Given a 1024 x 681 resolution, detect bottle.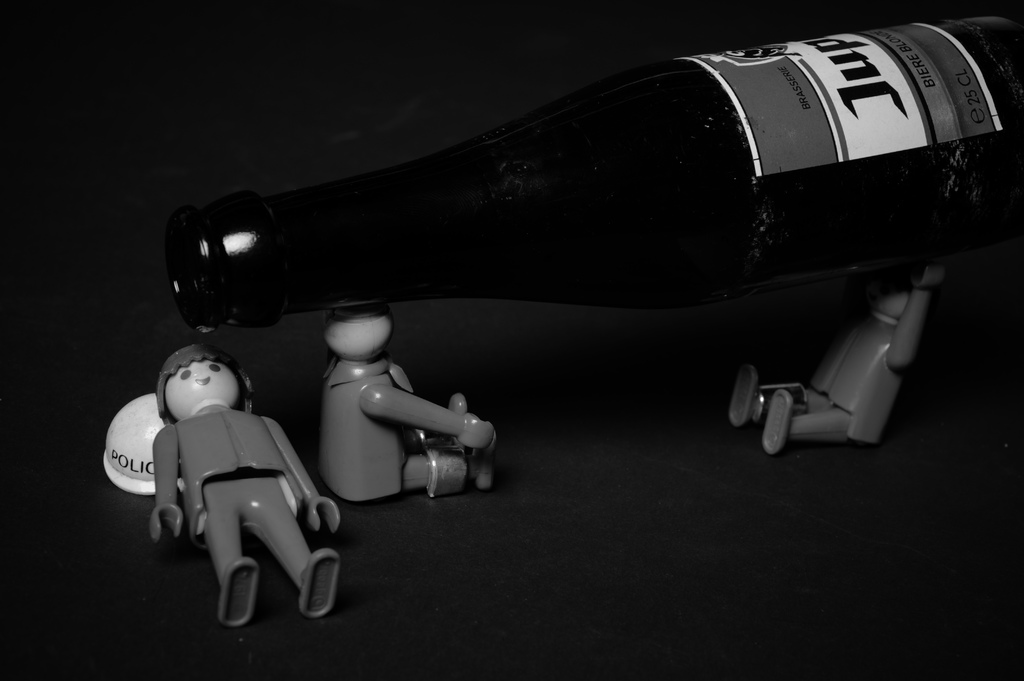
(161, 19, 1023, 312).
